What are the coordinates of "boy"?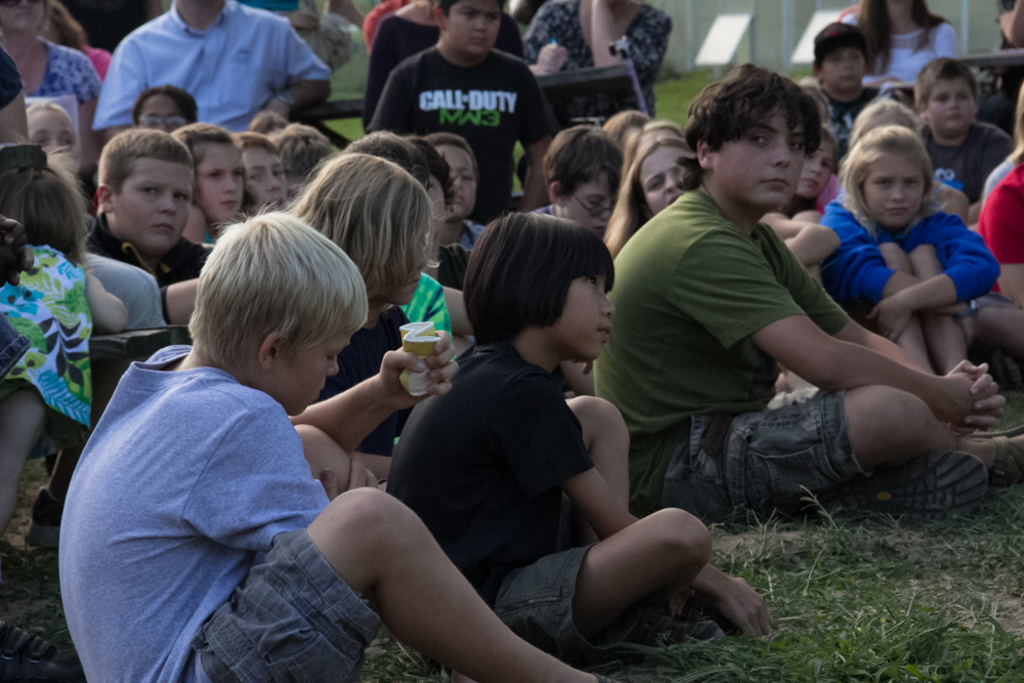
detection(57, 207, 610, 682).
